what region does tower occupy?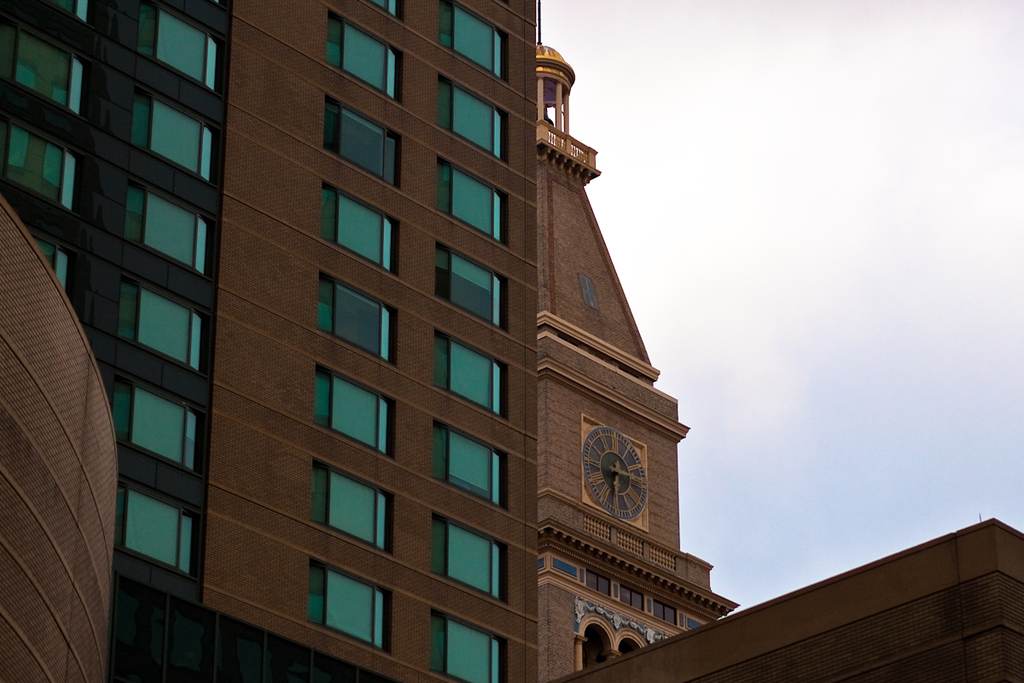
{"left": 3, "top": 0, "right": 539, "bottom": 682}.
